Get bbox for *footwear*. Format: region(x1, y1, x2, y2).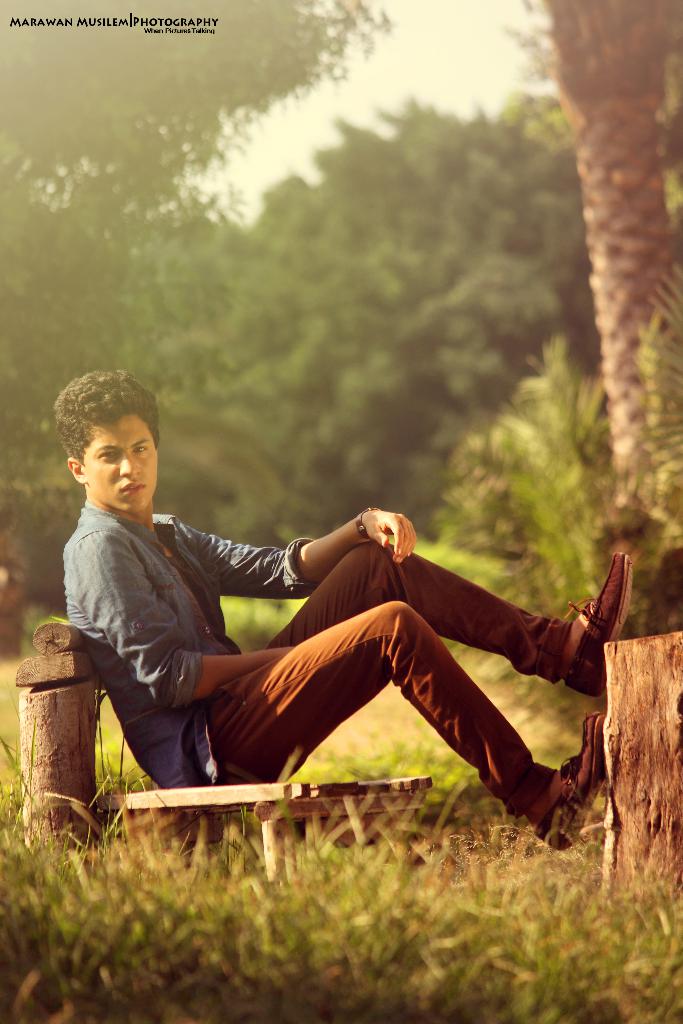
region(523, 698, 627, 848).
